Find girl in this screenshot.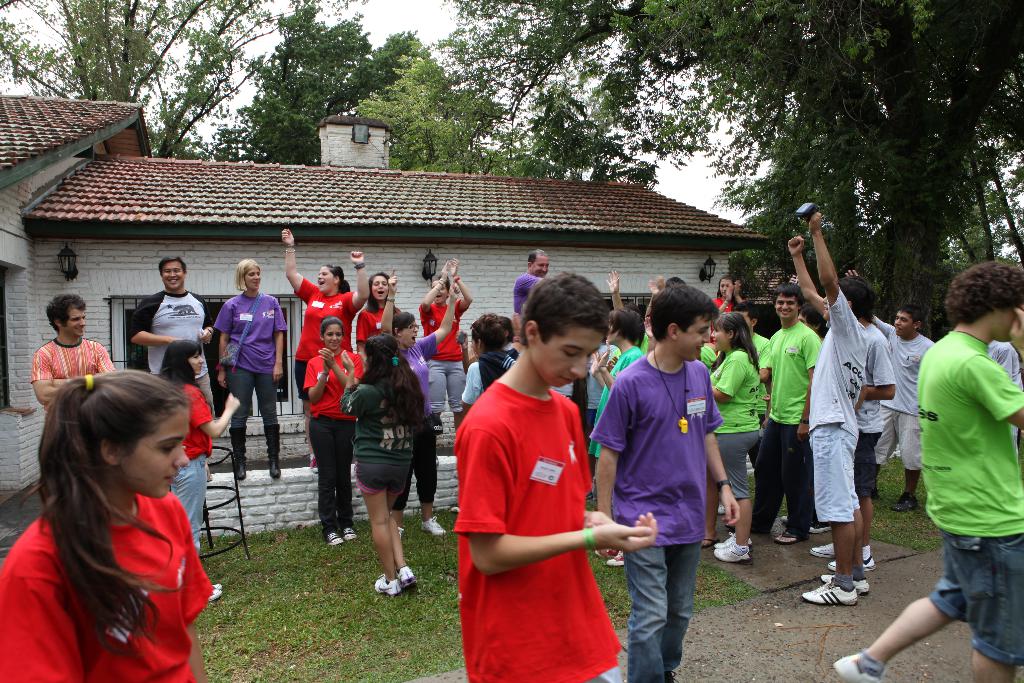
The bounding box for girl is 304,317,362,545.
